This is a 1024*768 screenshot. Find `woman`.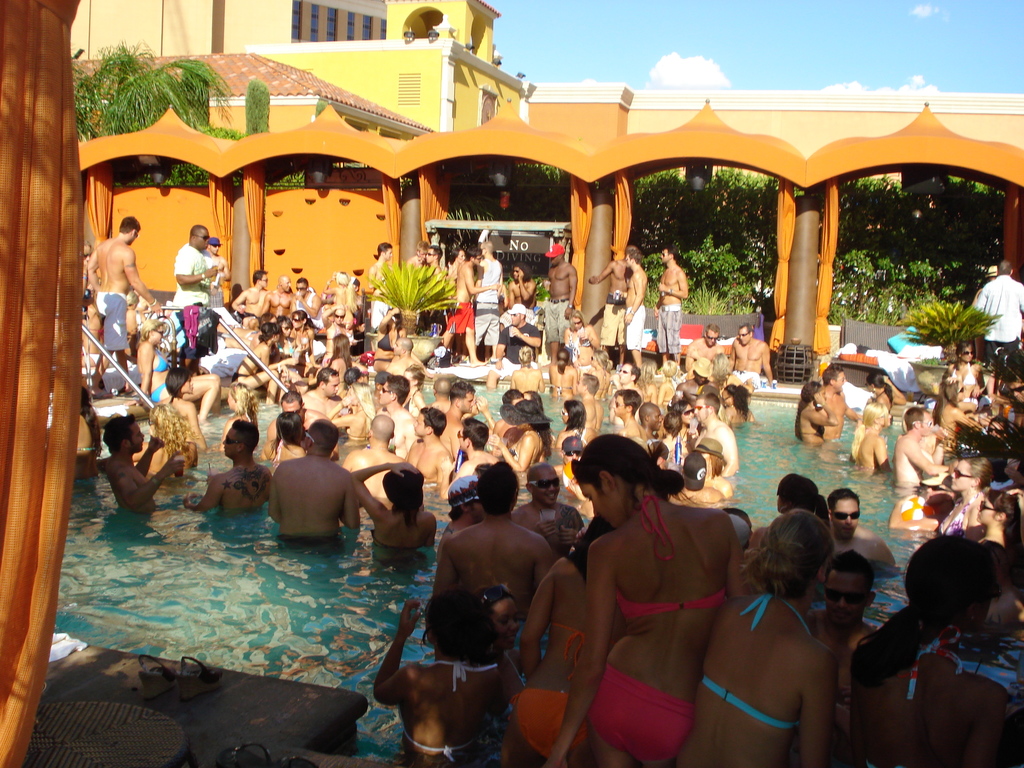
Bounding box: (left=852, top=402, right=895, bottom=473).
